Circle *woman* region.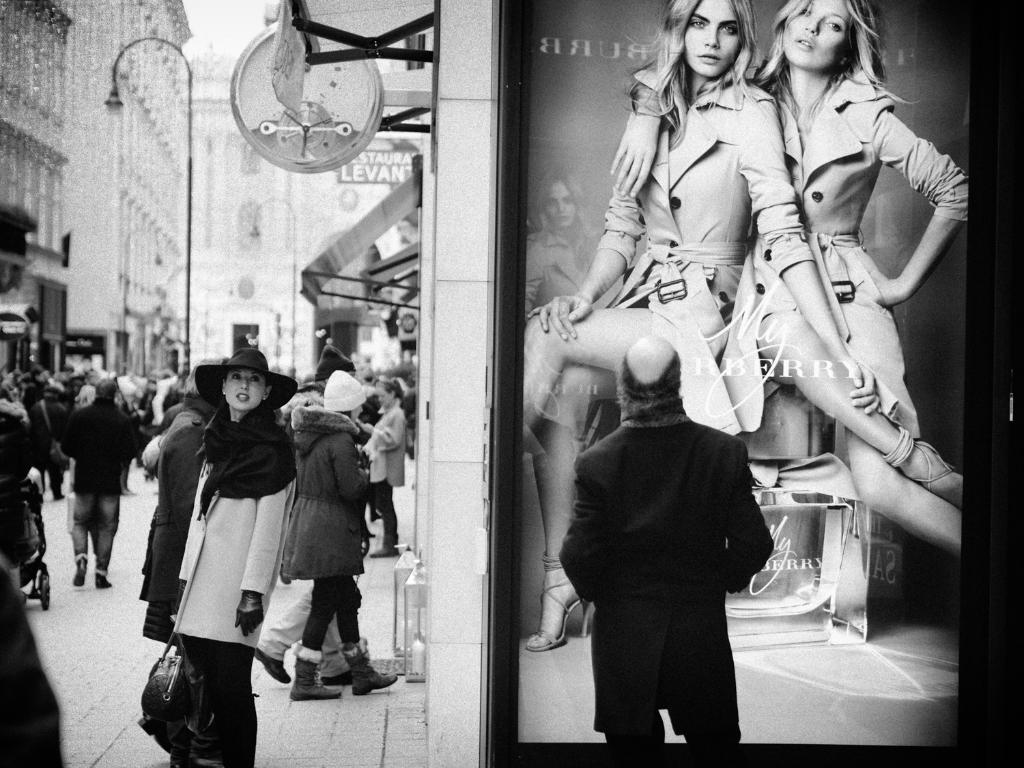
Region: {"left": 363, "top": 374, "right": 408, "bottom": 557}.
